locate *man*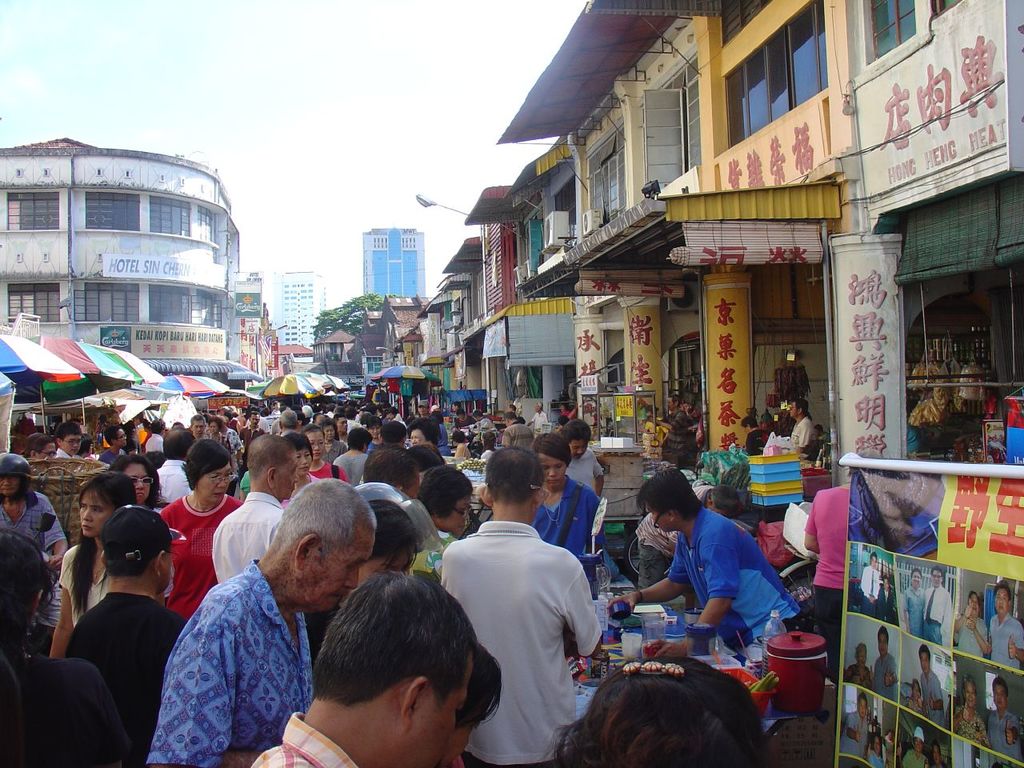
(left=251, top=570, right=477, bottom=767)
